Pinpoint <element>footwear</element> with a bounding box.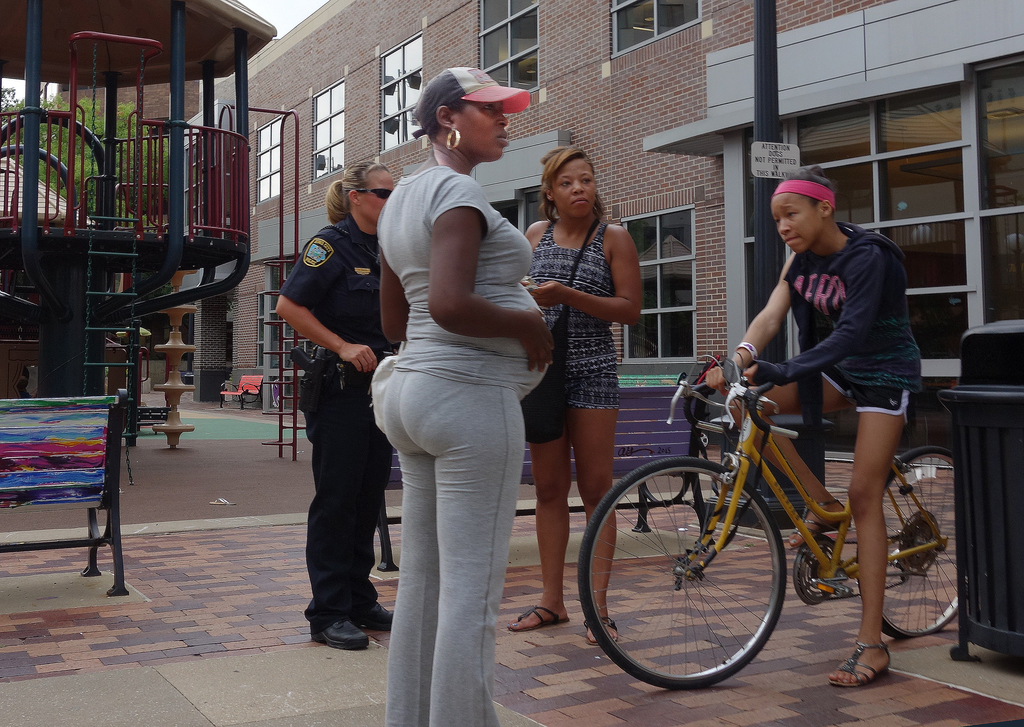
<box>309,616,370,651</box>.
